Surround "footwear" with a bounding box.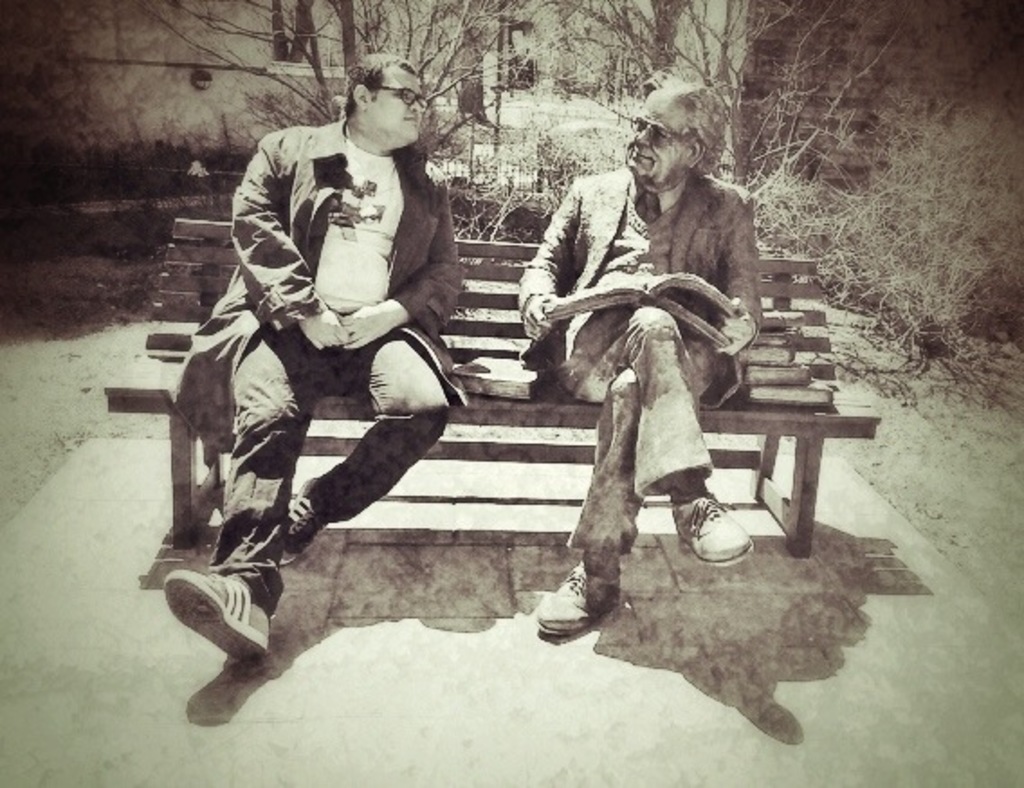
[x1=530, y1=559, x2=620, y2=640].
